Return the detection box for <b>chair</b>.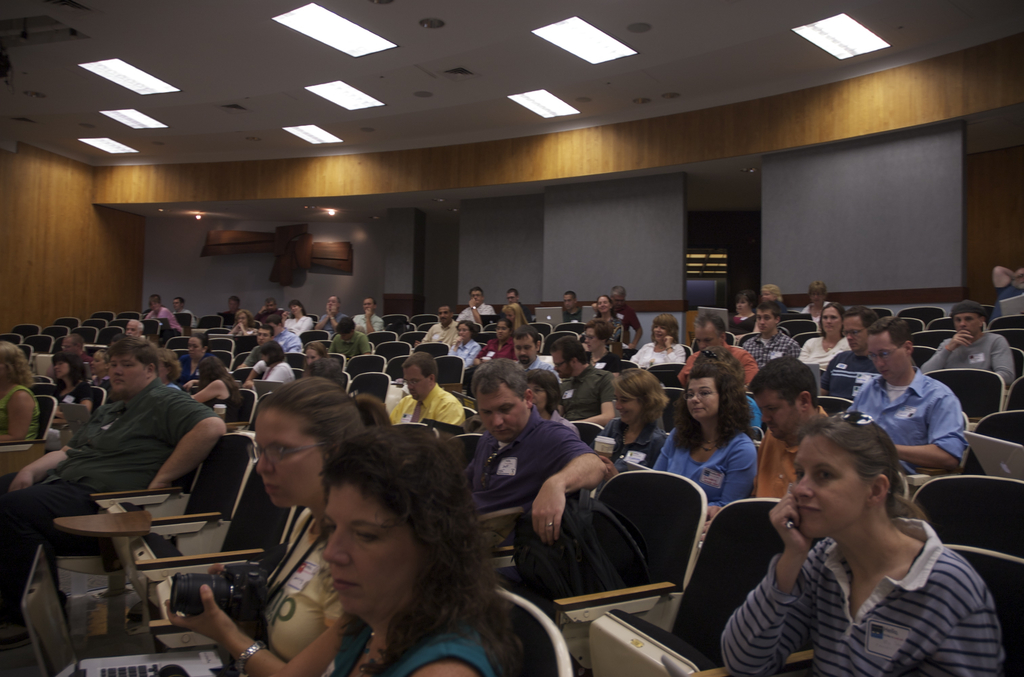
88:384:108:419.
